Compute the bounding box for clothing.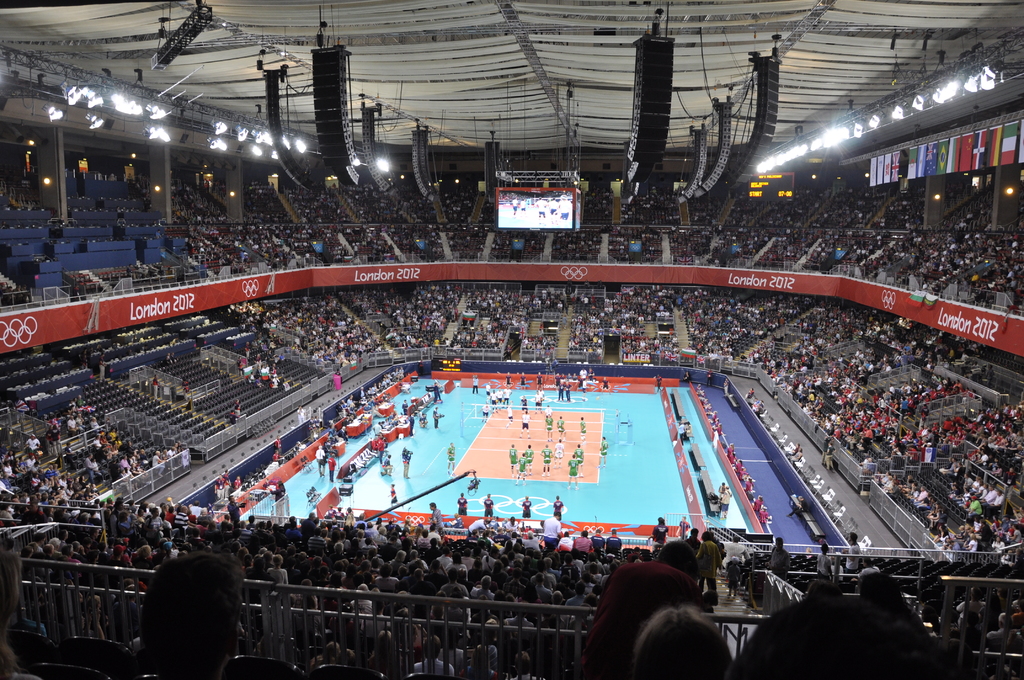
[484, 501, 497, 515].
